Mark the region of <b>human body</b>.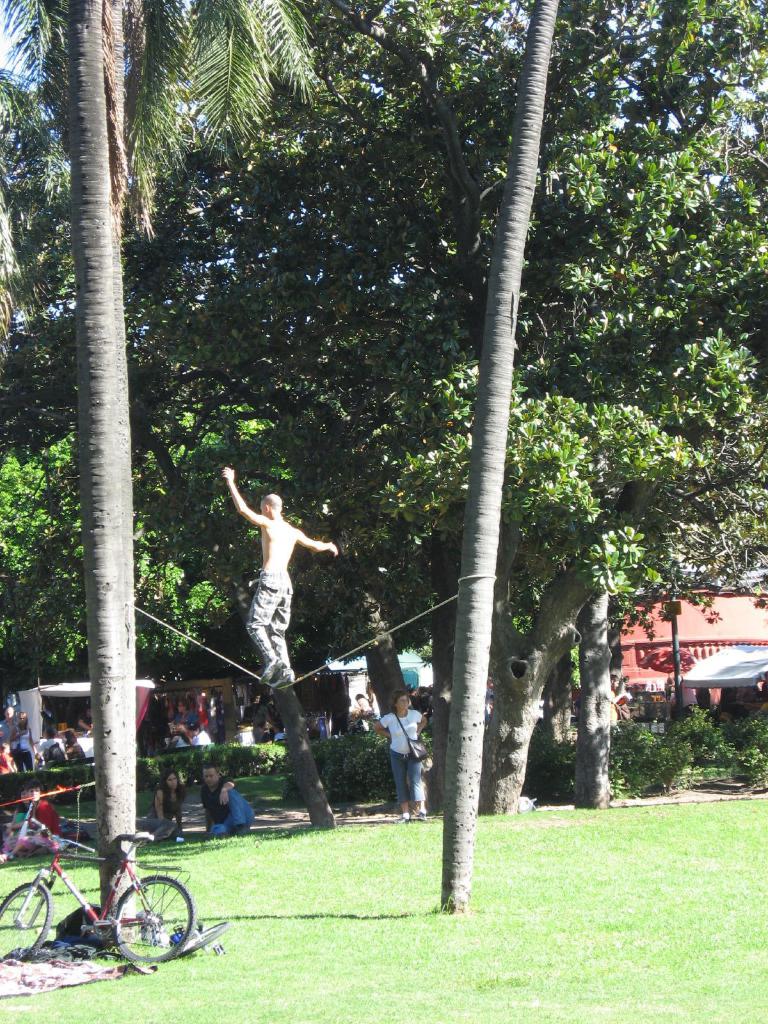
Region: [x1=0, y1=799, x2=66, y2=867].
